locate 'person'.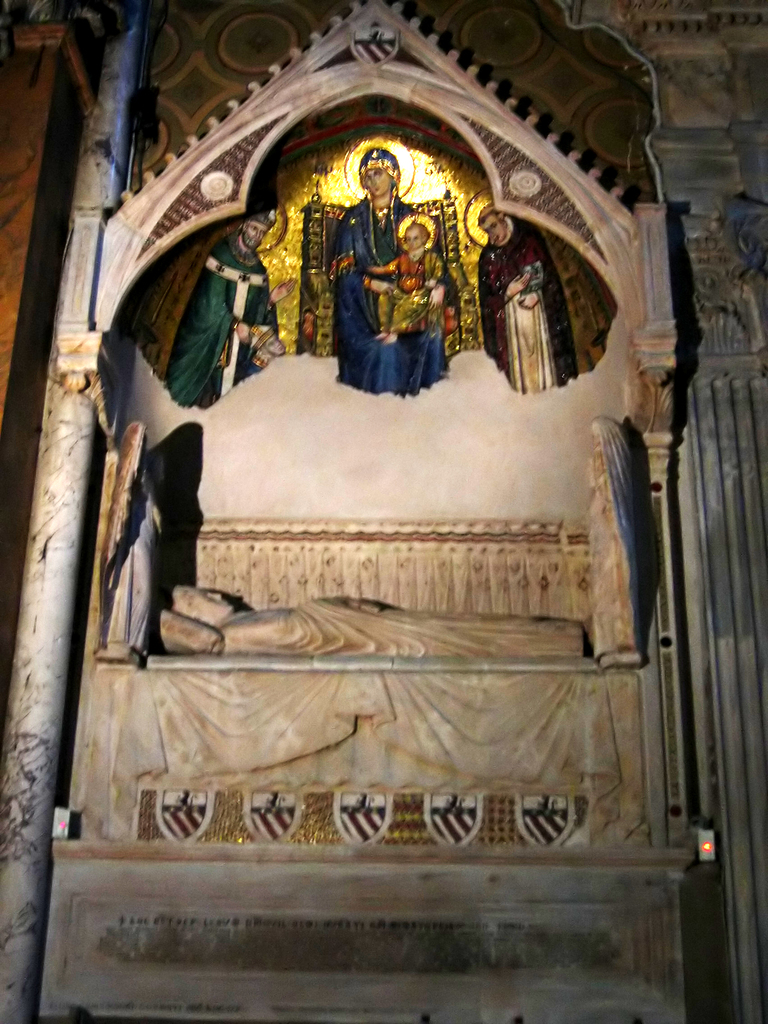
Bounding box: <region>166, 211, 289, 412</region>.
